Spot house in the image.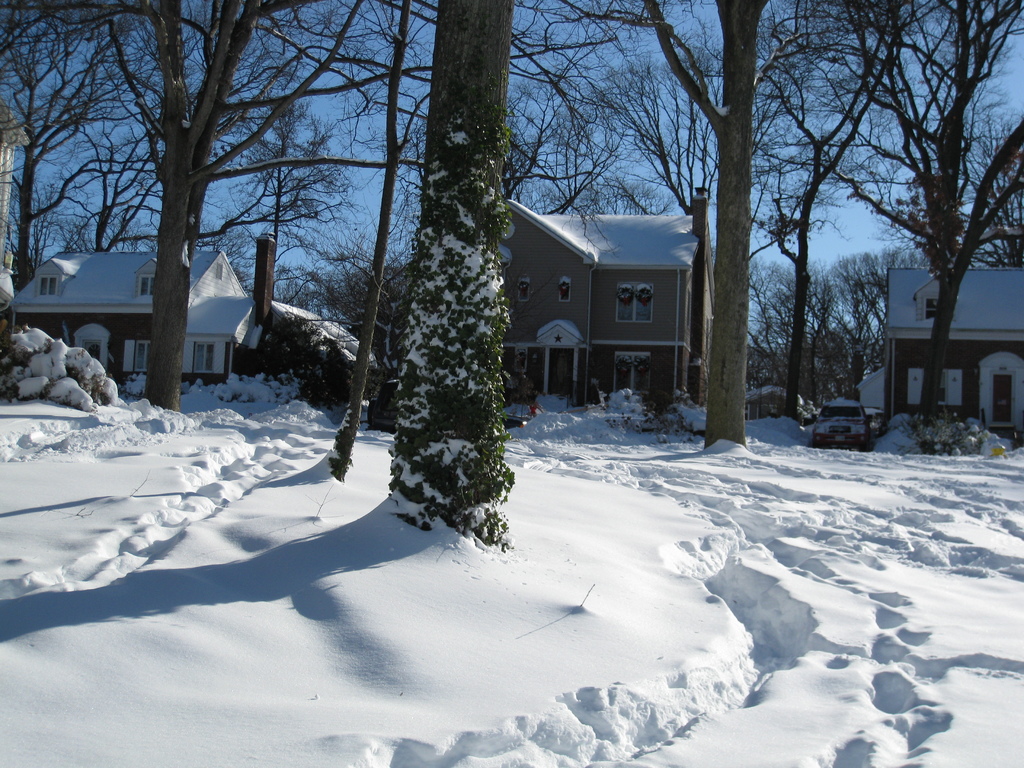
house found at region(506, 196, 721, 426).
